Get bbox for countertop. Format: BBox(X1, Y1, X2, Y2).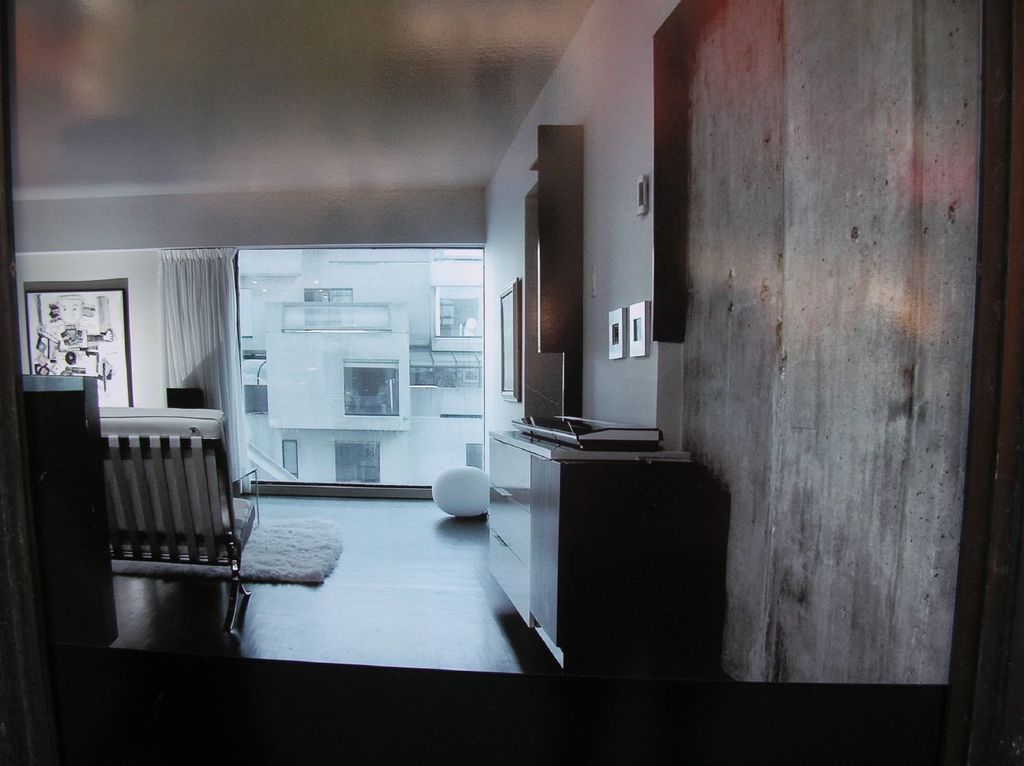
BBox(479, 407, 734, 677).
